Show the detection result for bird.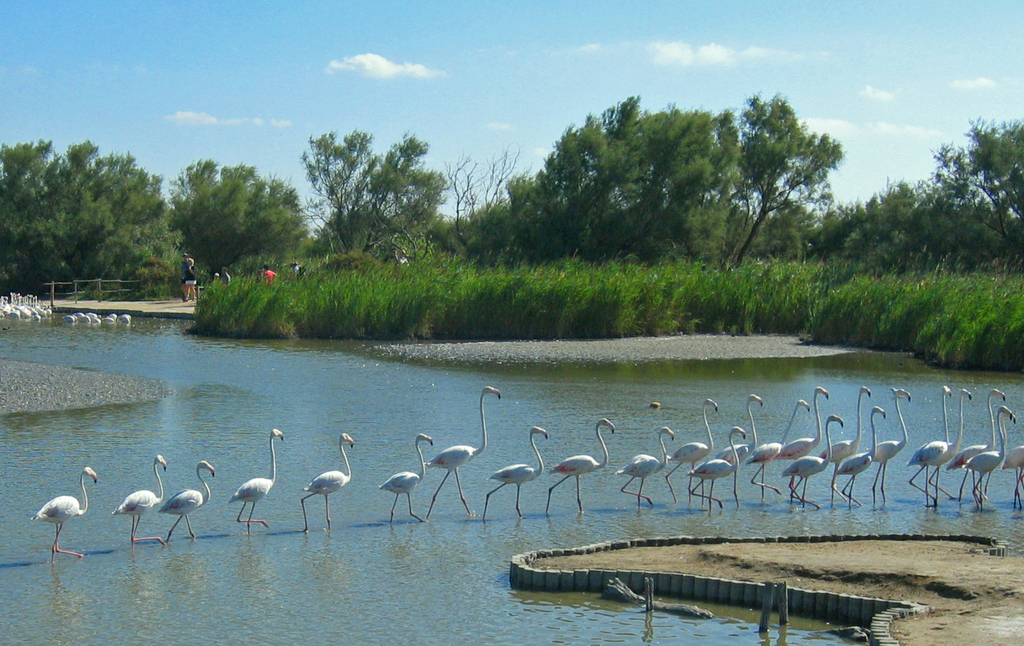
detection(714, 393, 766, 501).
